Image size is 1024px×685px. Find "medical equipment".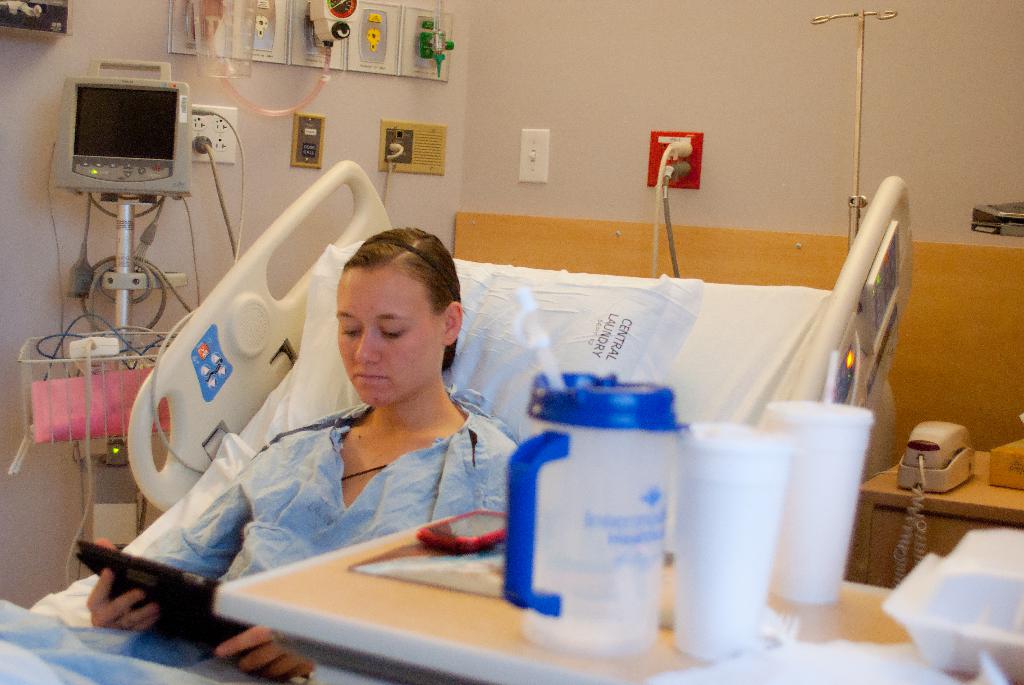
(x1=168, y1=0, x2=455, y2=116).
